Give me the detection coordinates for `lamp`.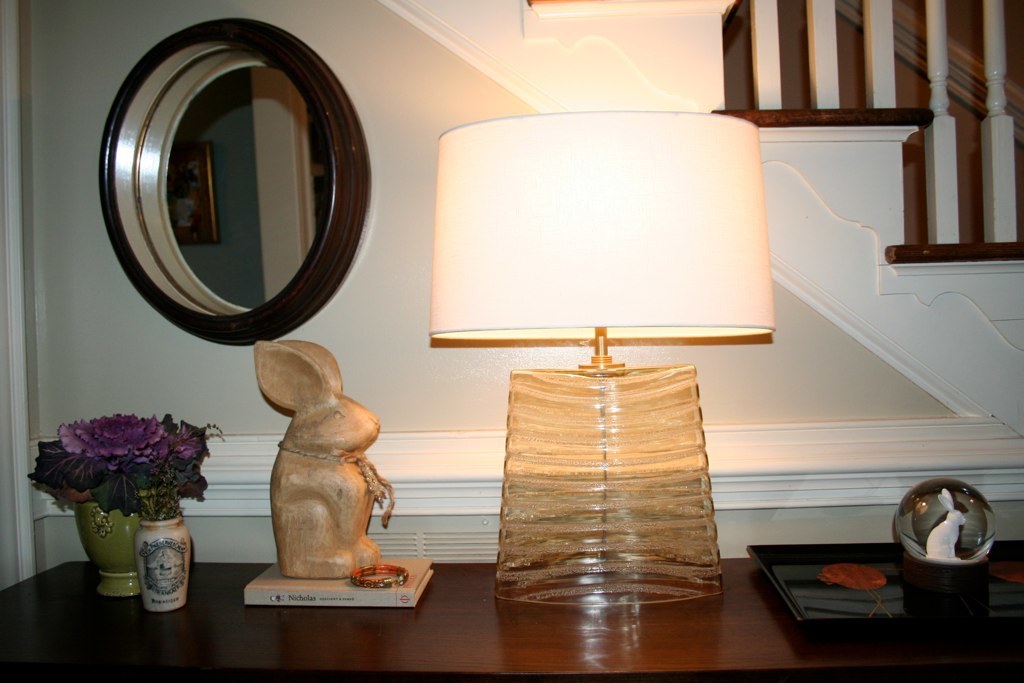
[x1=429, y1=101, x2=778, y2=616].
